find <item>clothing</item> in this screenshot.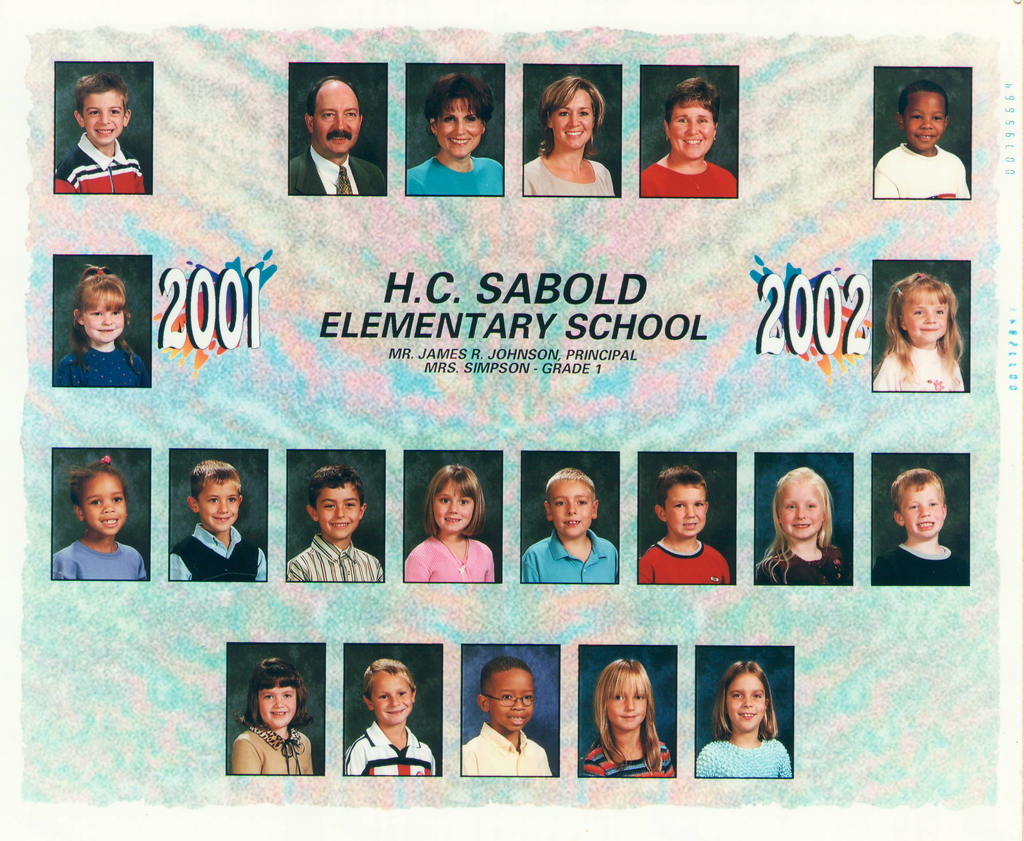
The bounding box for <item>clothing</item> is <bbox>588, 744, 669, 780</bbox>.
